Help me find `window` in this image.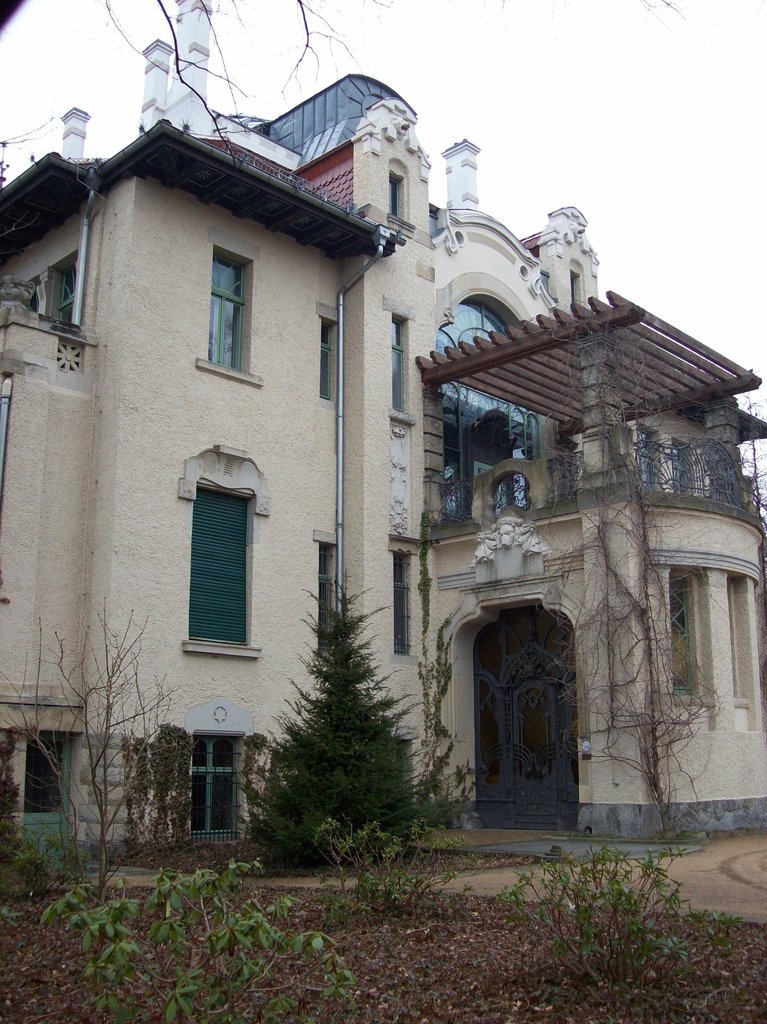
Found it: detection(174, 445, 274, 652).
